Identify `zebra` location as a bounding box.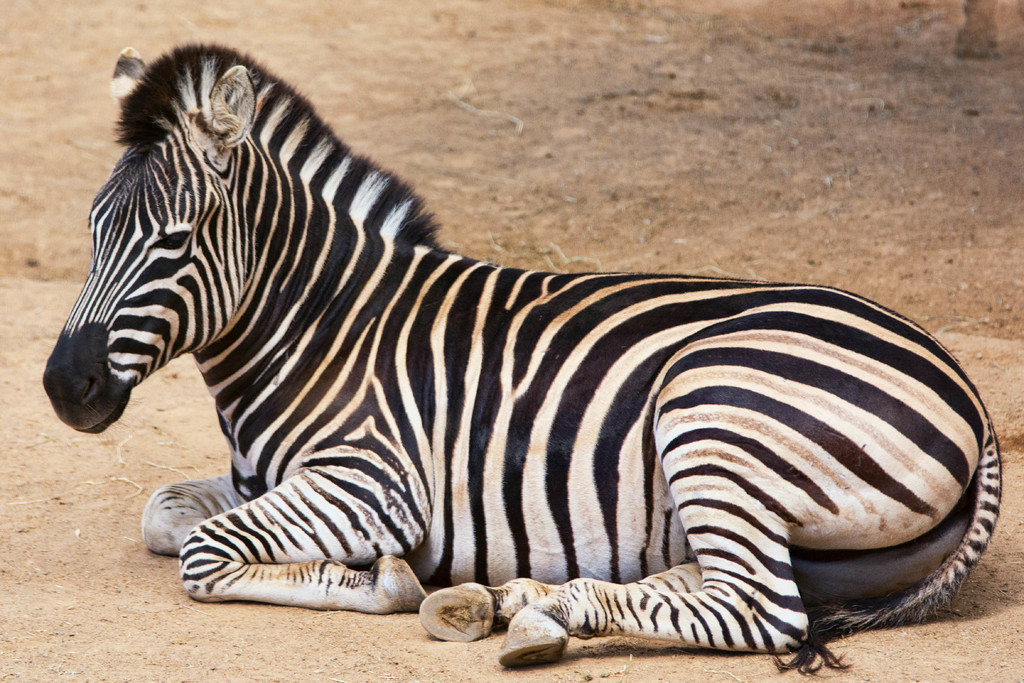
box(40, 39, 1001, 672).
